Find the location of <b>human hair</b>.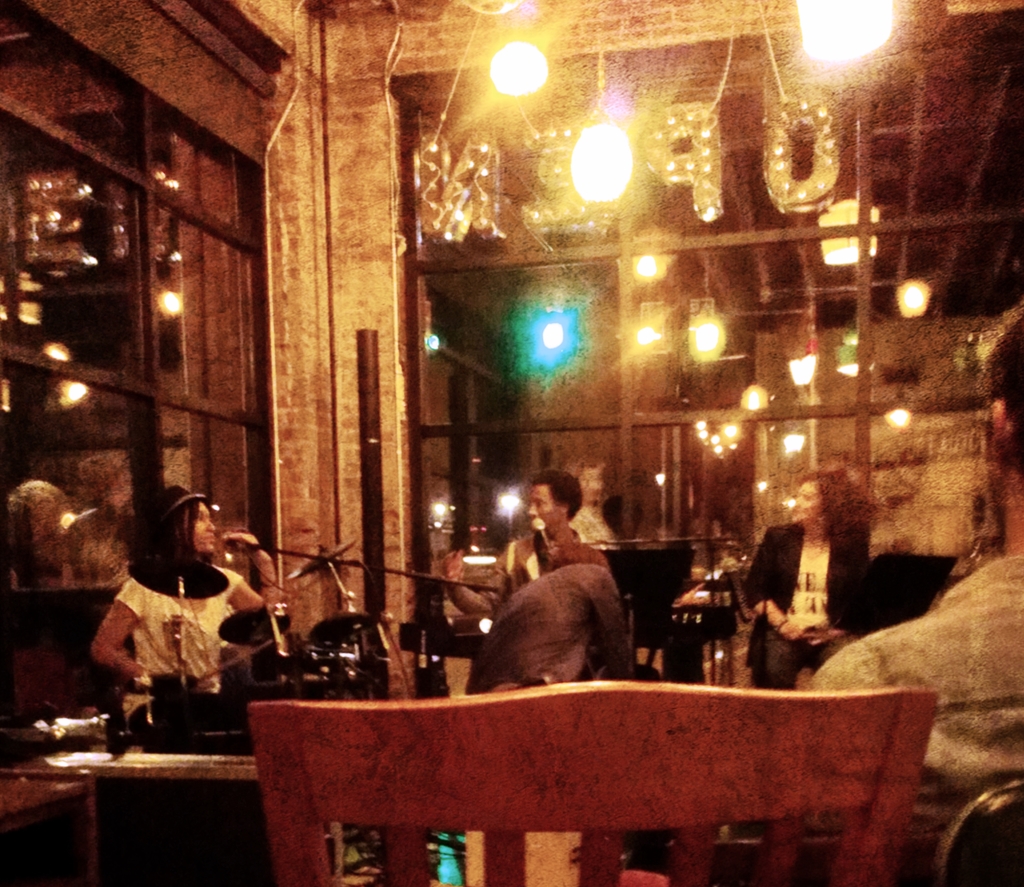
Location: (984, 313, 1023, 468).
